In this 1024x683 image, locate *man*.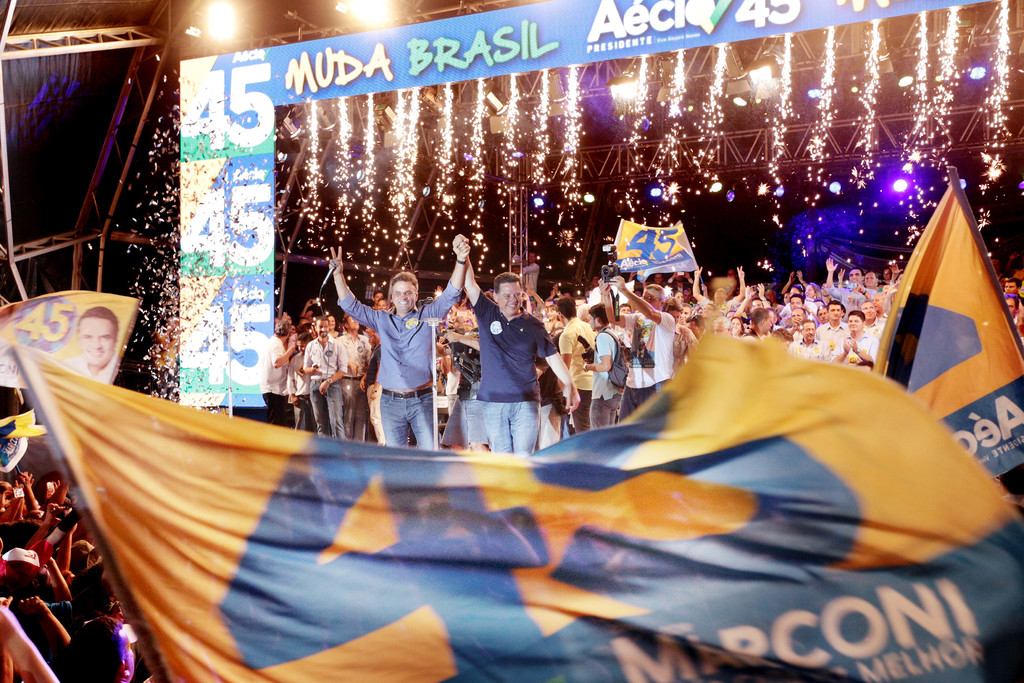
Bounding box: 287,335,312,434.
